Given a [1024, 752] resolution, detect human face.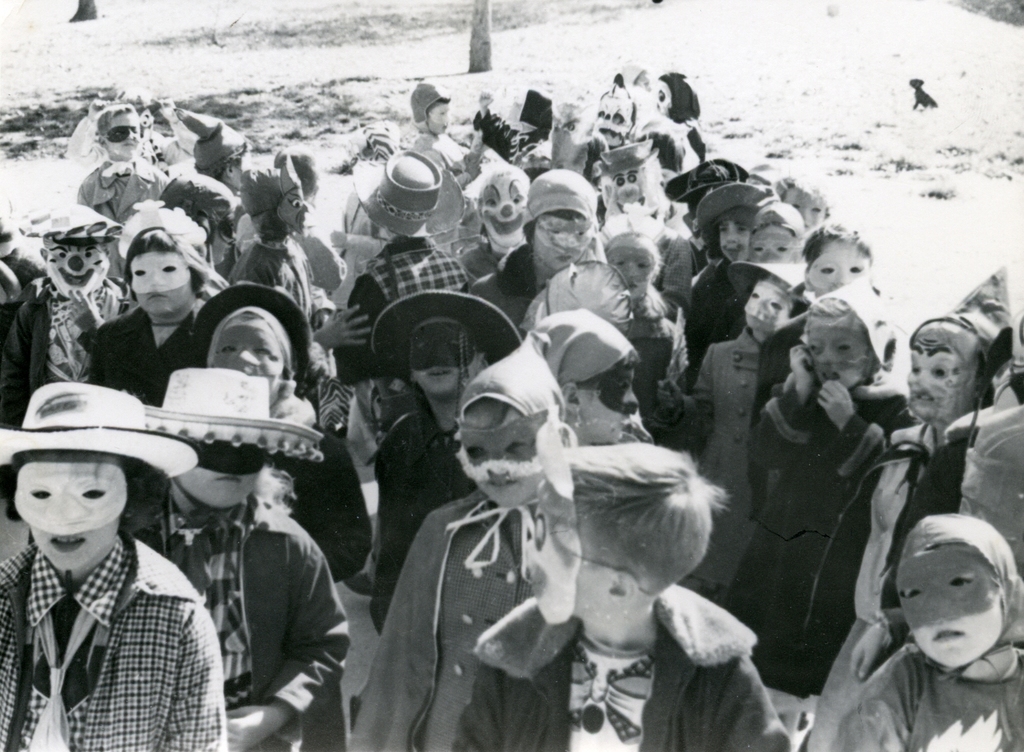
box(716, 221, 753, 266).
